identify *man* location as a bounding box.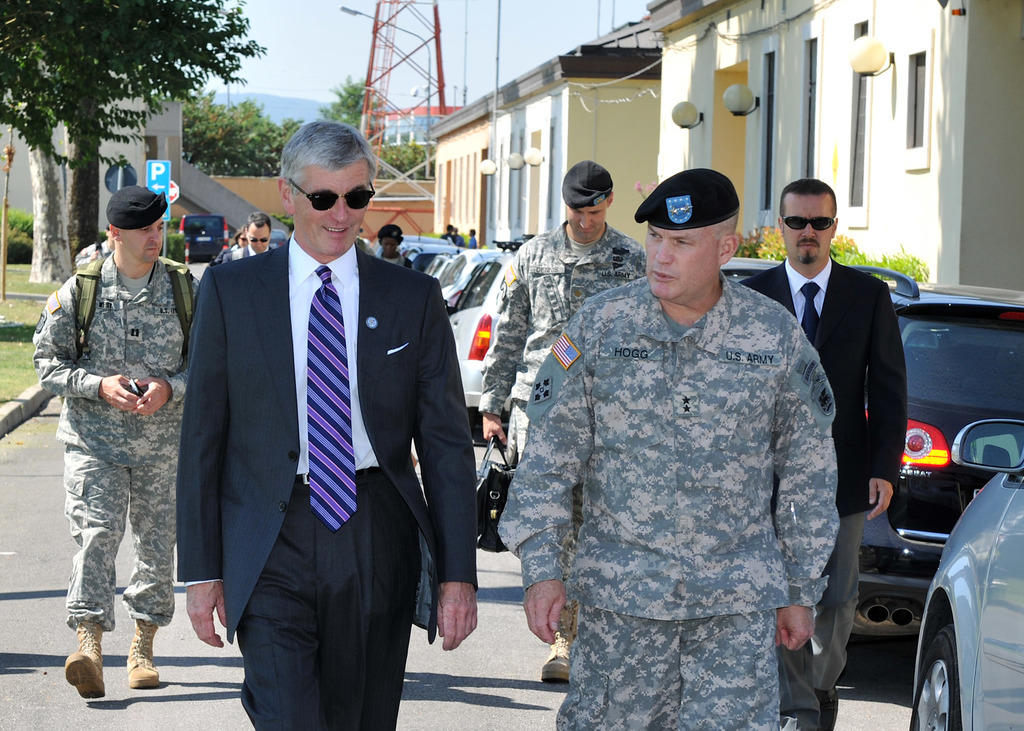
[left=166, top=125, right=463, bottom=730].
